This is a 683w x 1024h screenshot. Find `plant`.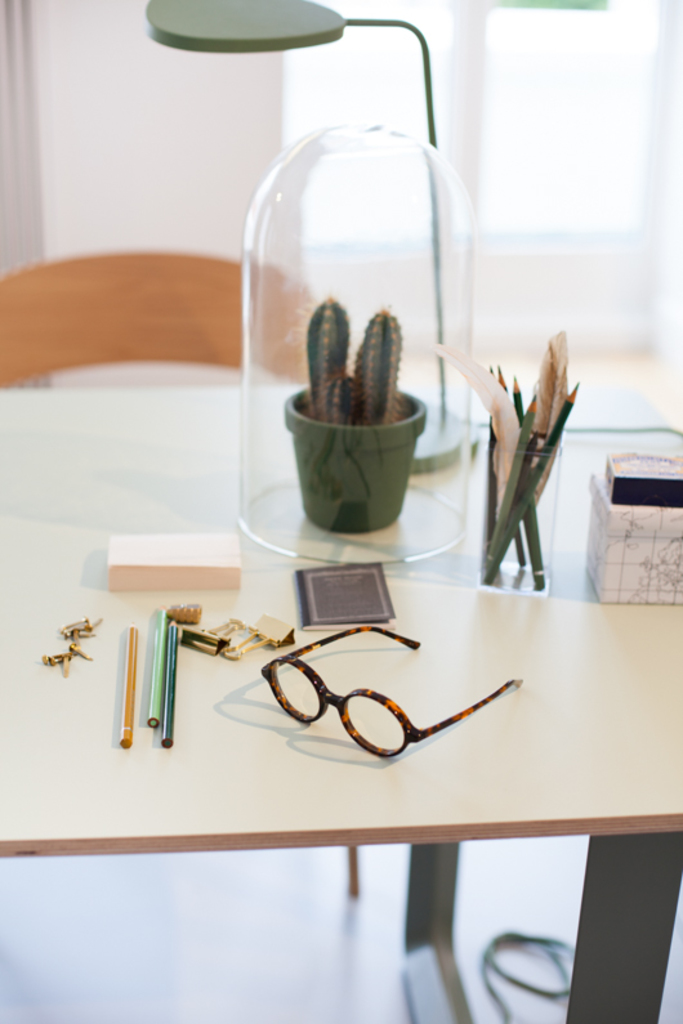
Bounding box: [267, 291, 442, 515].
